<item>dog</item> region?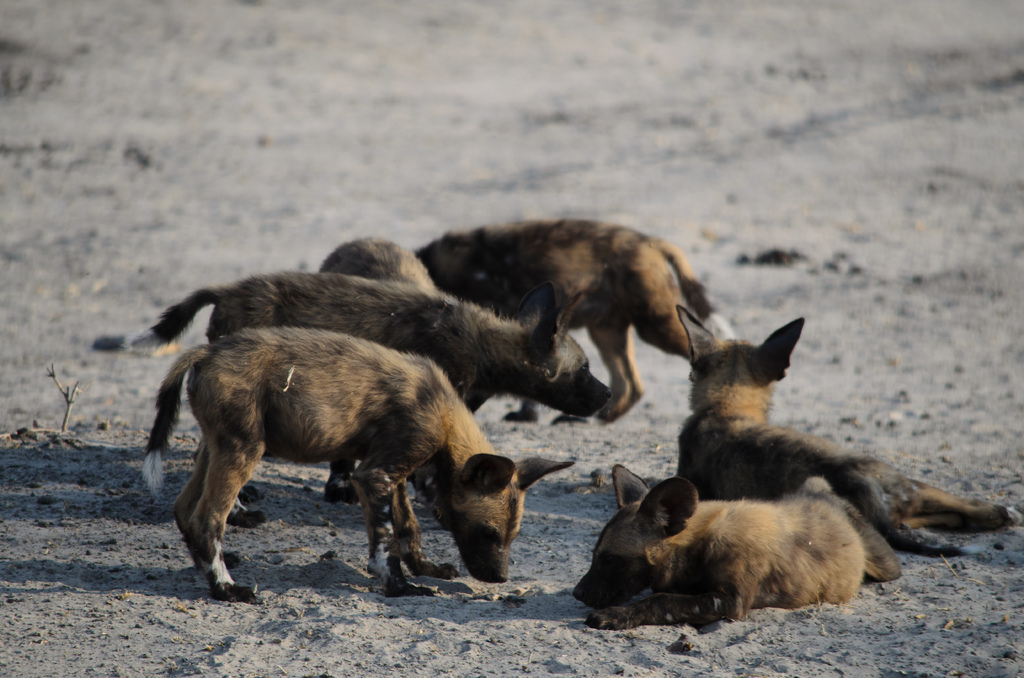
[320,235,435,280]
